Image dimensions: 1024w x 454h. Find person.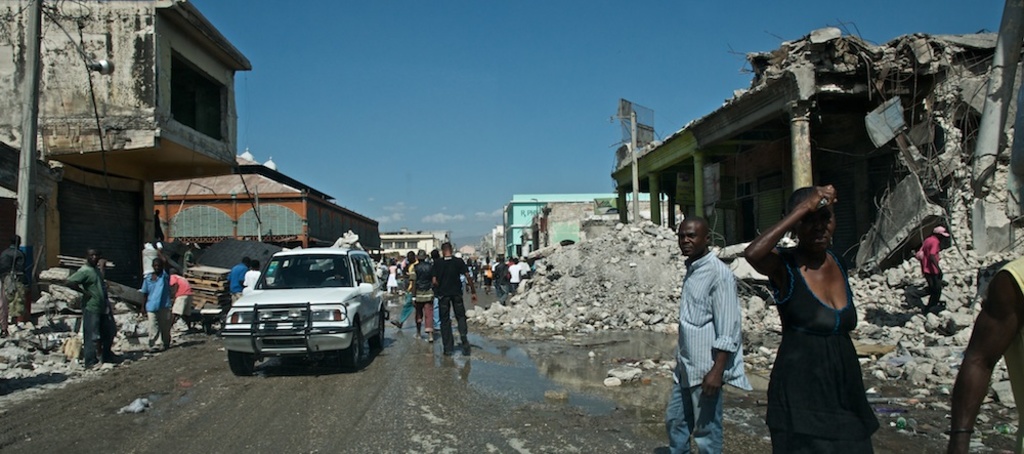
crop(744, 182, 882, 453).
